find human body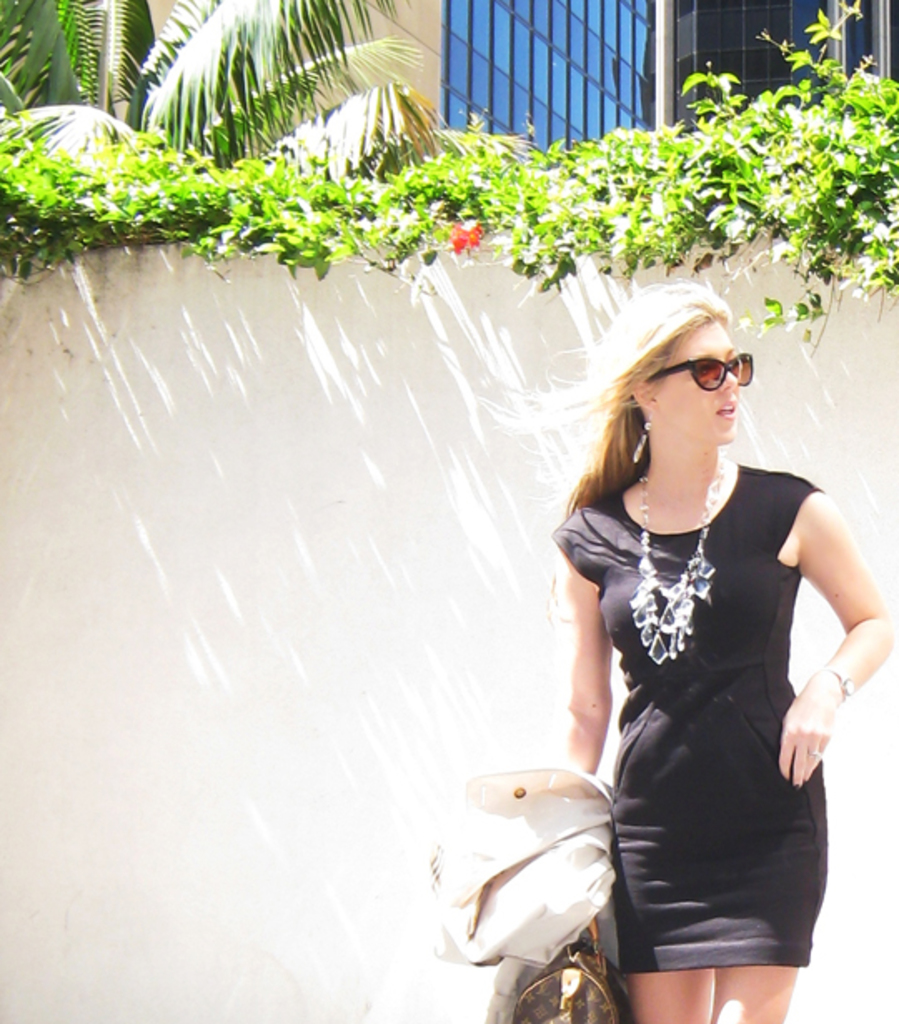
551 281 861 1022
